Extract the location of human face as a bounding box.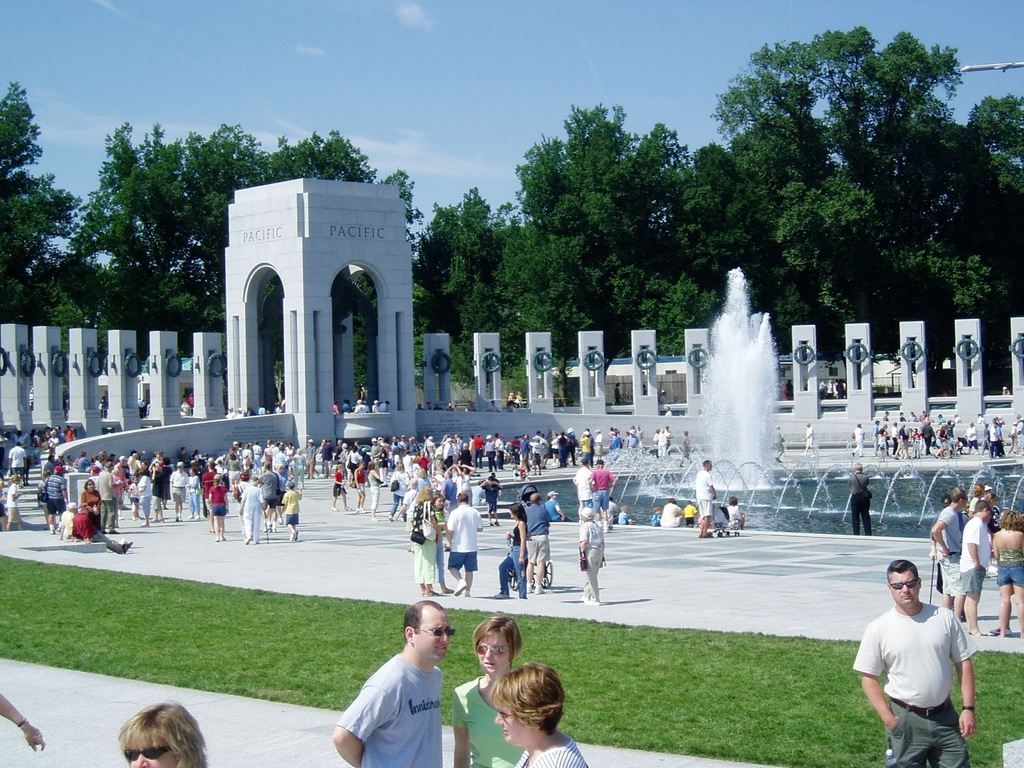
pyautogui.locateOnScreen(476, 631, 511, 674).
